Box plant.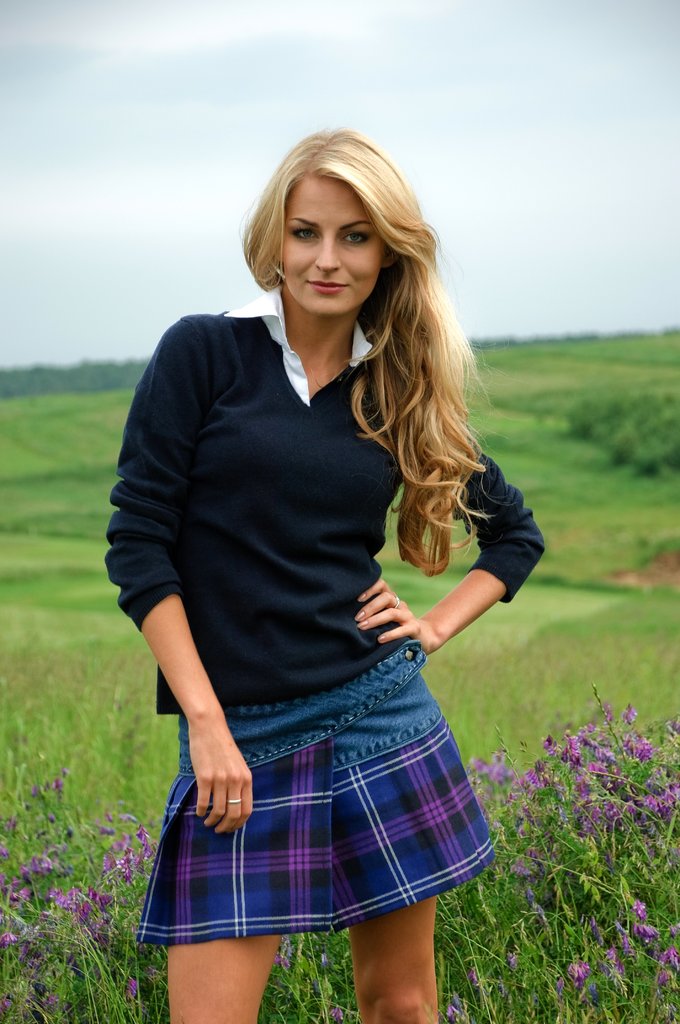
604:417:636:474.
